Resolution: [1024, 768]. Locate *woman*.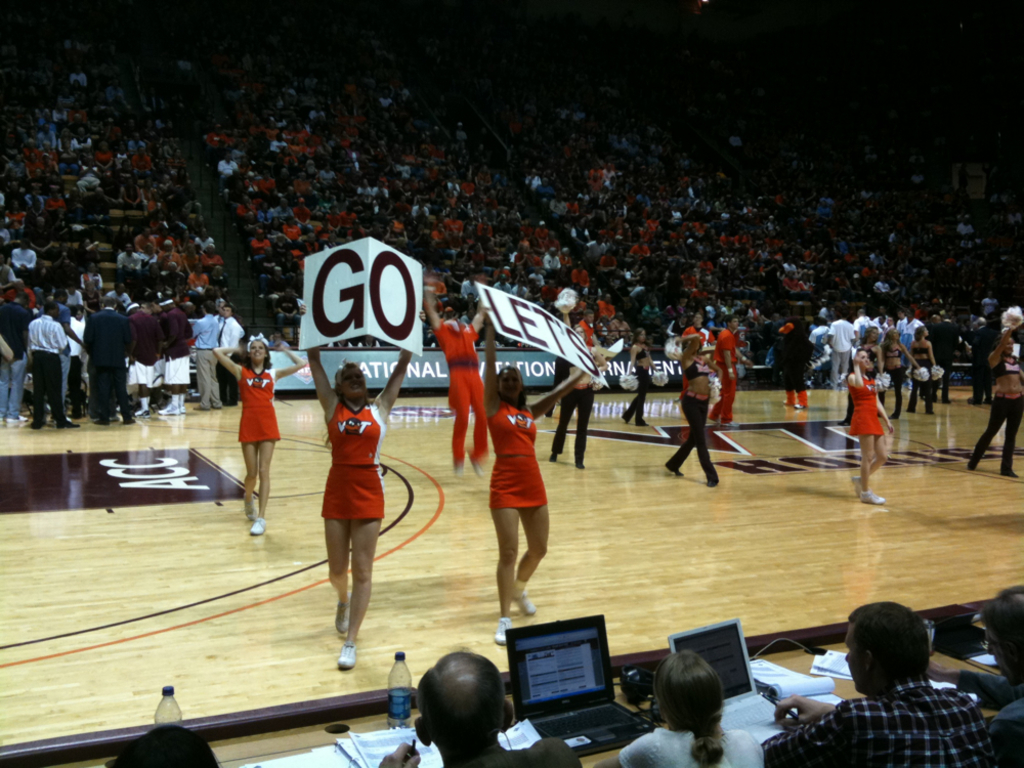
pyautogui.locateOnScreen(852, 349, 890, 503).
